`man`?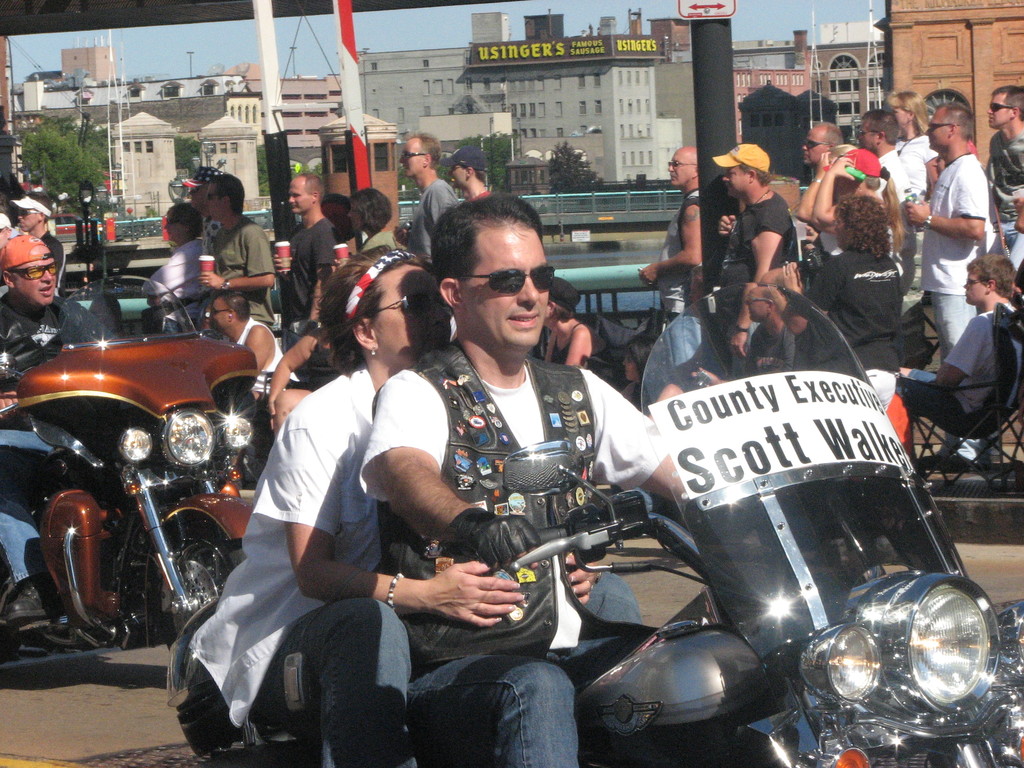
bbox=(201, 172, 275, 332)
